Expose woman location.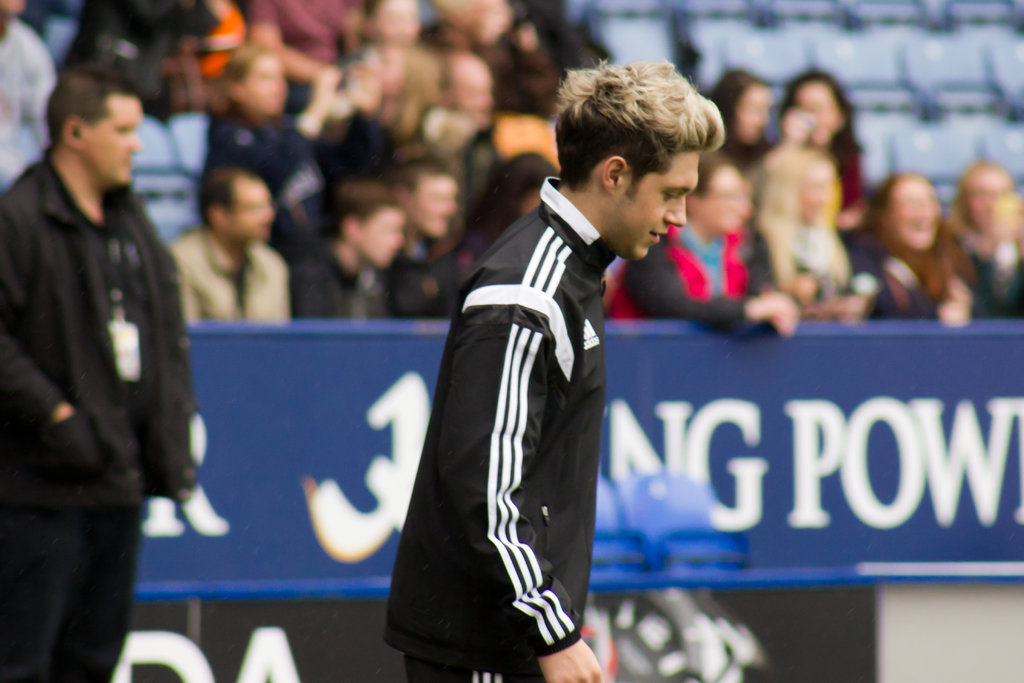
Exposed at {"left": 723, "top": 60, "right": 771, "bottom": 169}.
